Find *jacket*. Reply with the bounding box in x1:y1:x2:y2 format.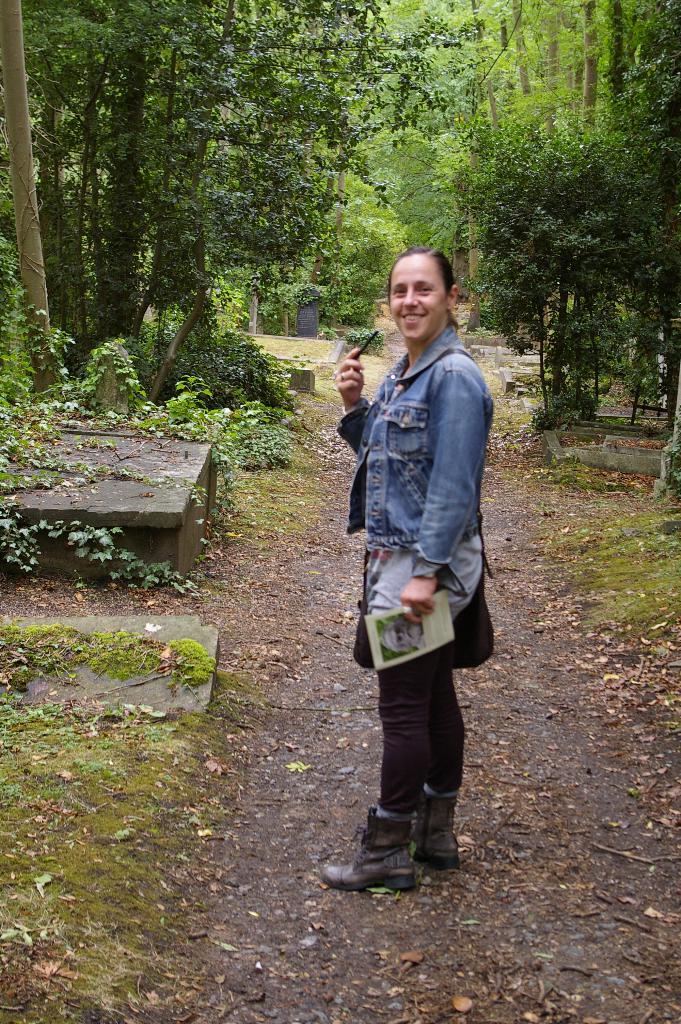
329:296:510:660.
